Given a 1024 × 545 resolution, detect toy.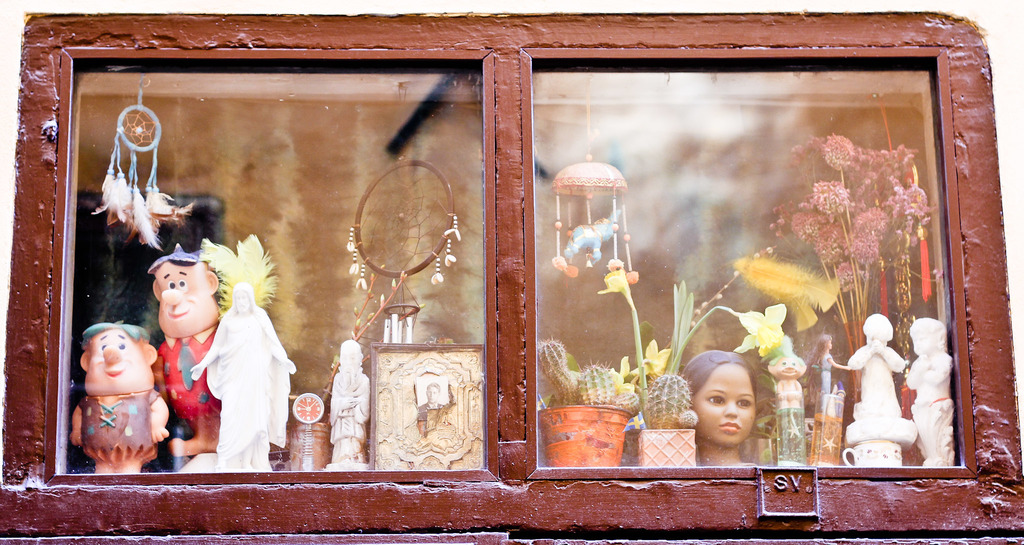
[68, 299, 163, 464].
